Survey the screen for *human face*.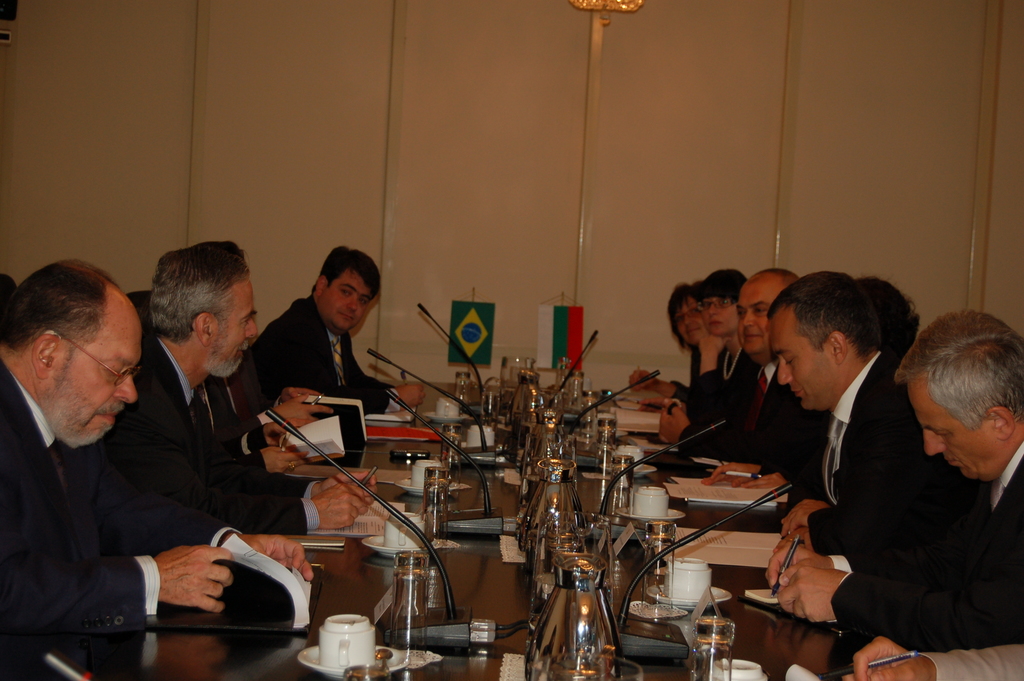
Survey found: box(58, 300, 142, 447).
